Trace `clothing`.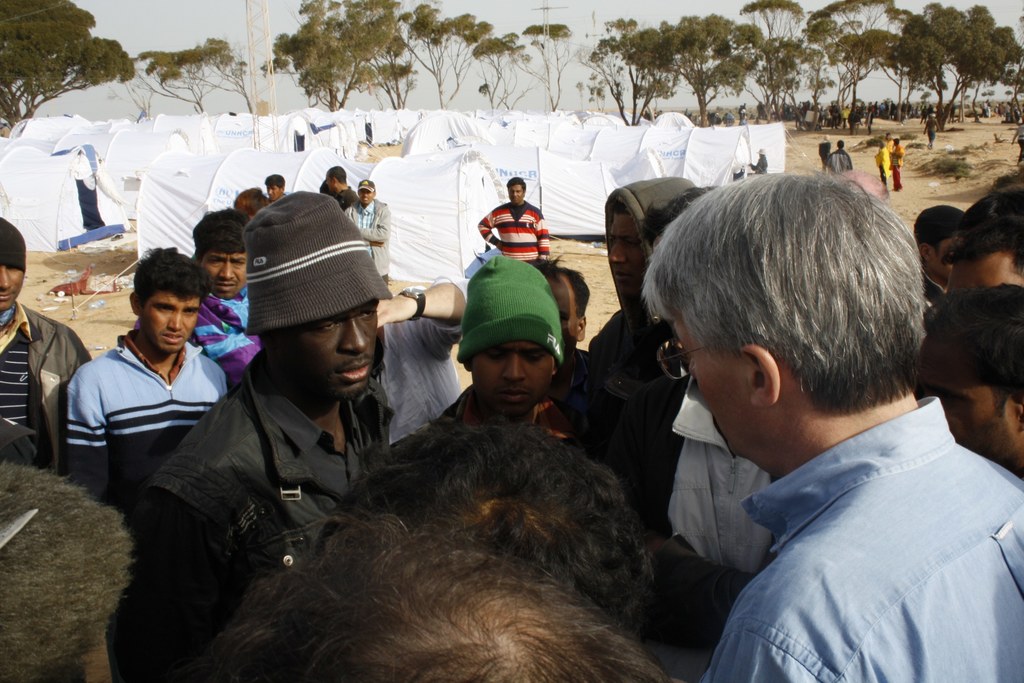
Traced to 924,117,940,146.
